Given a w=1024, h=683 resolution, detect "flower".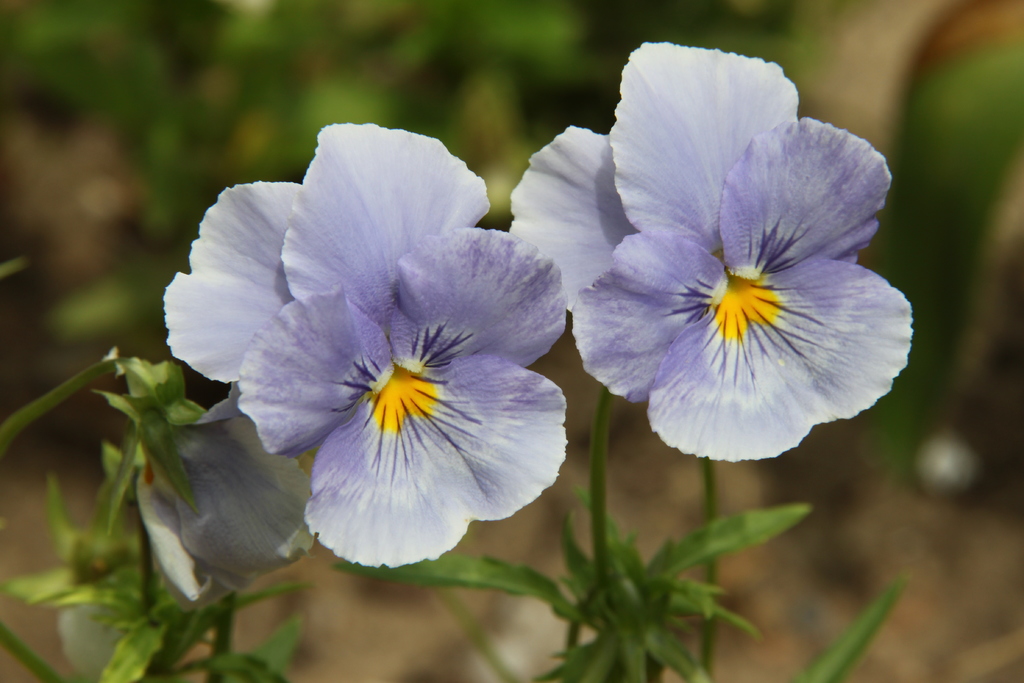
[509,47,913,466].
